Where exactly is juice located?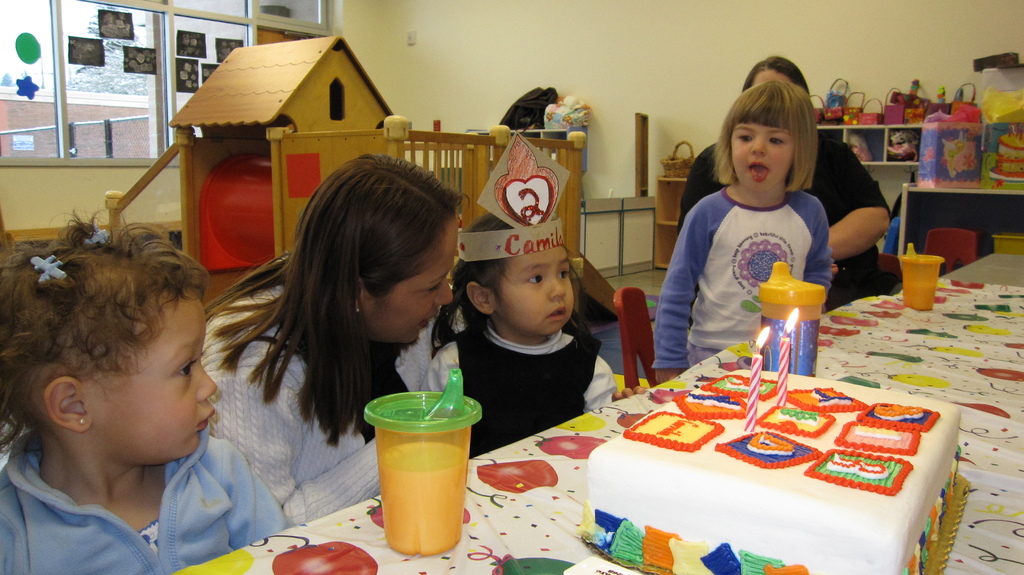
Its bounding box is bbox=[754, 313, 815, 373].
